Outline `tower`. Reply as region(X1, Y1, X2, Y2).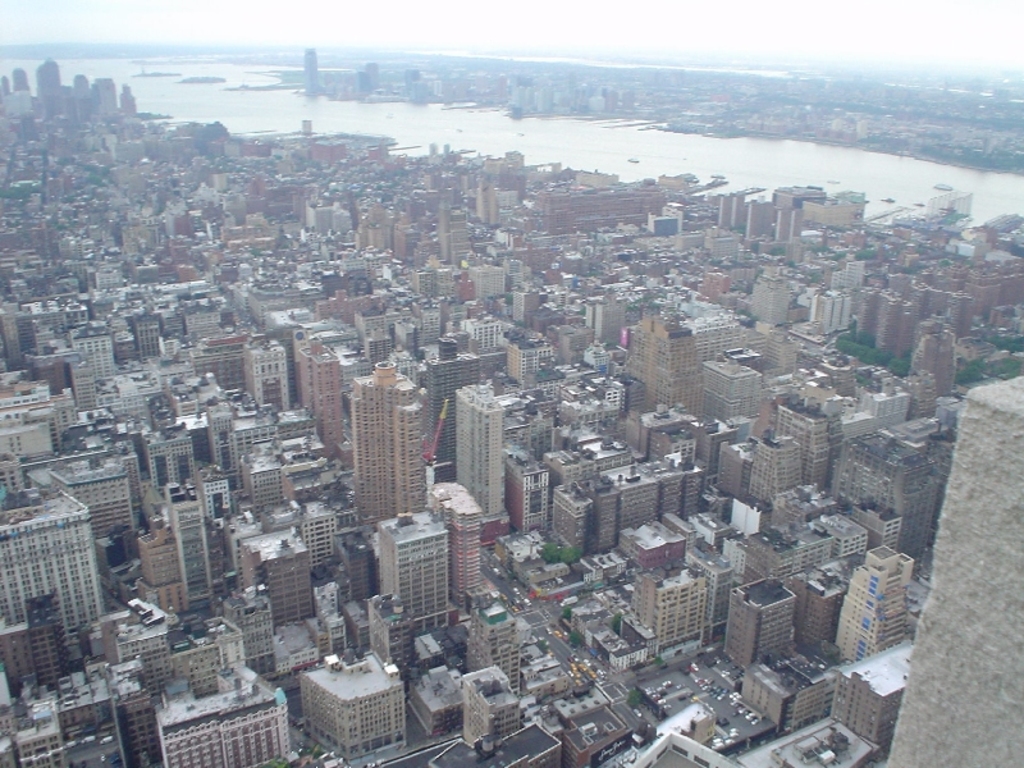
region(296, 338, 346, 452).
